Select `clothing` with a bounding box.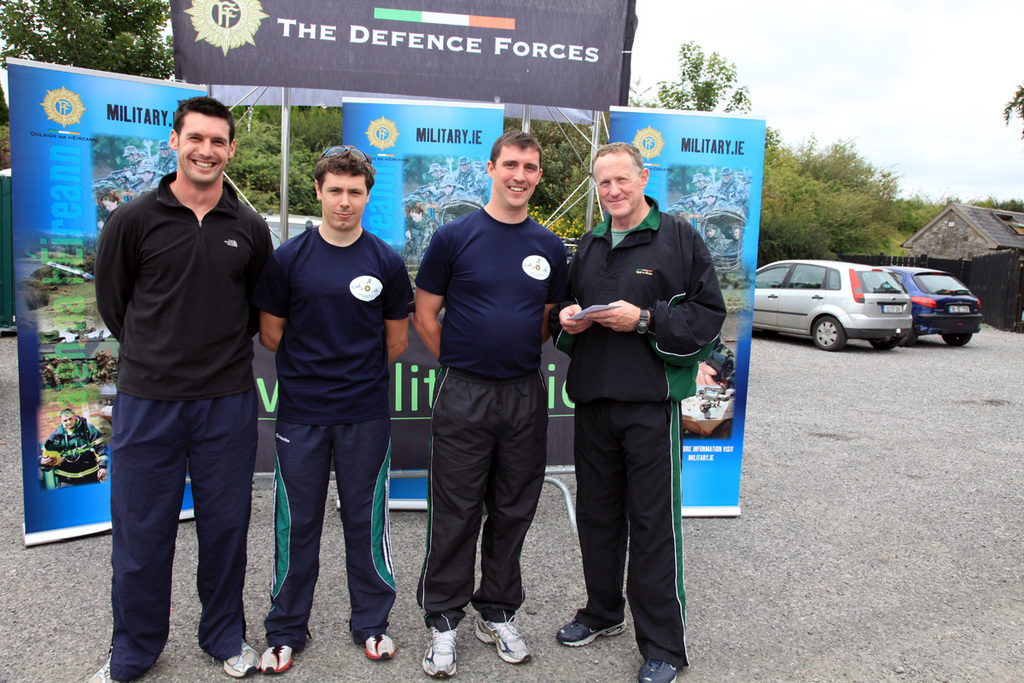
[258, 219, 420, 650].
